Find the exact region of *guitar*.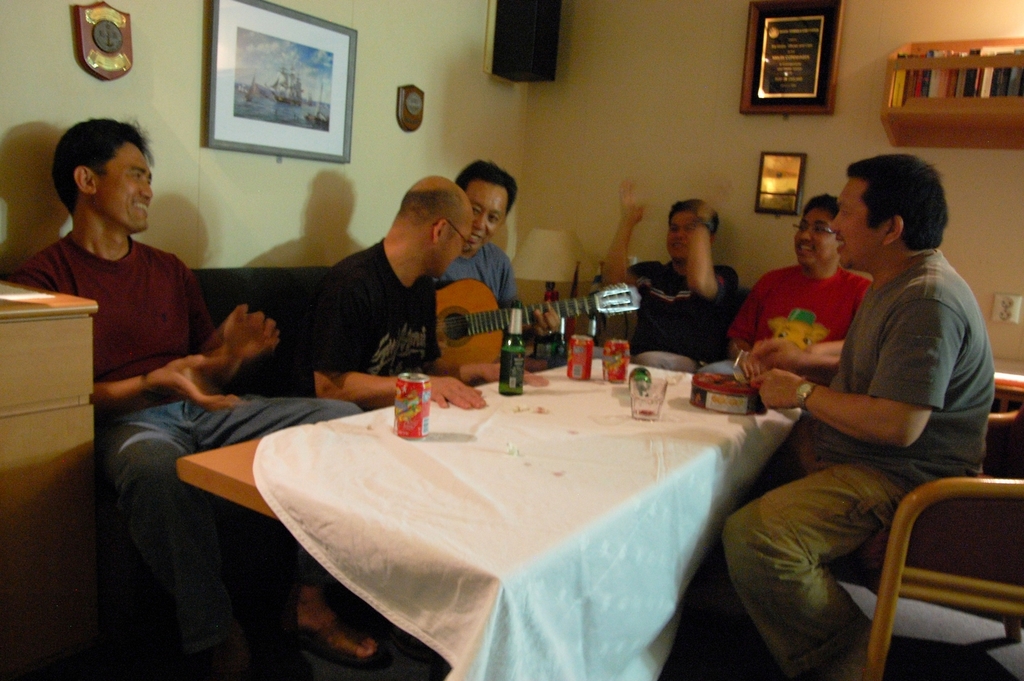
Exact region: pyautogui.locateOnScreen(428, 273, 645, 384).
